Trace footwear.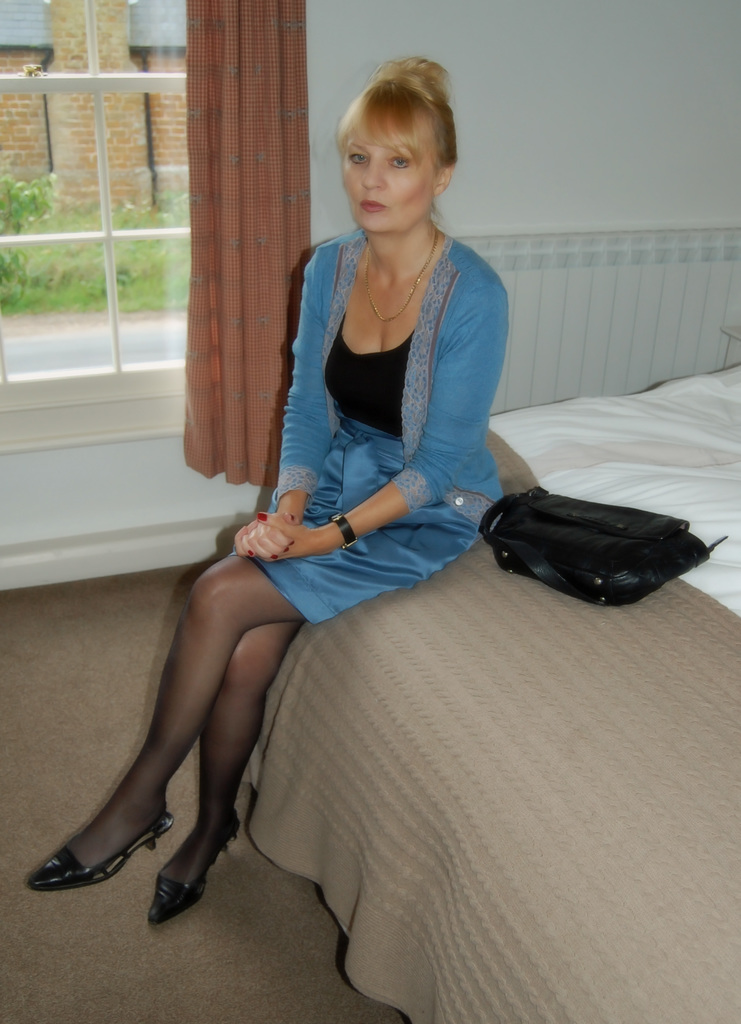
Traced to [left=150, top=804, right=241, bottom=925].
